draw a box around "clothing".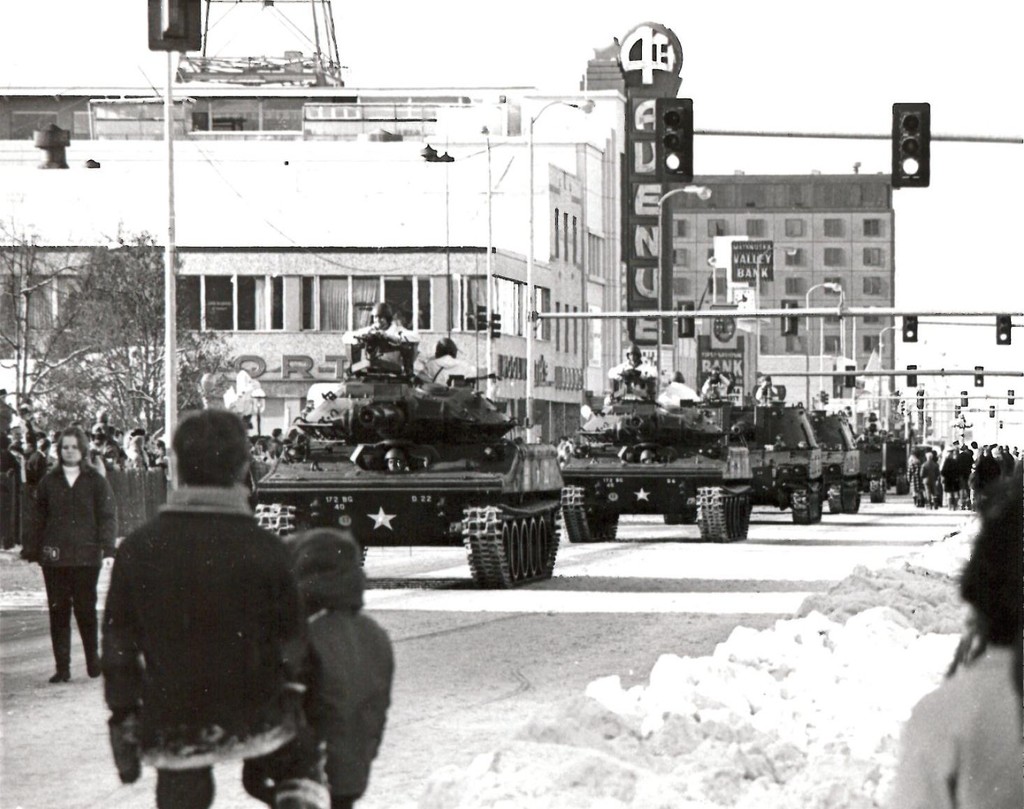
detection(956, 446, 977, 490).
